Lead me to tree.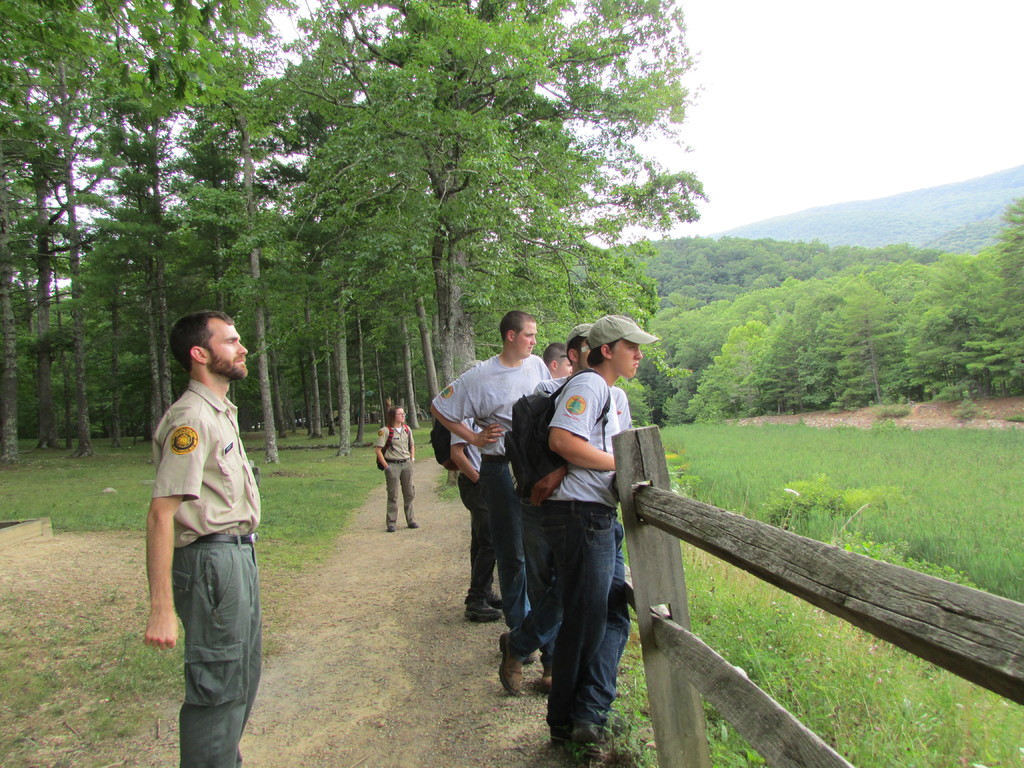
Lead to Rect(822, 273, 906, 412).
